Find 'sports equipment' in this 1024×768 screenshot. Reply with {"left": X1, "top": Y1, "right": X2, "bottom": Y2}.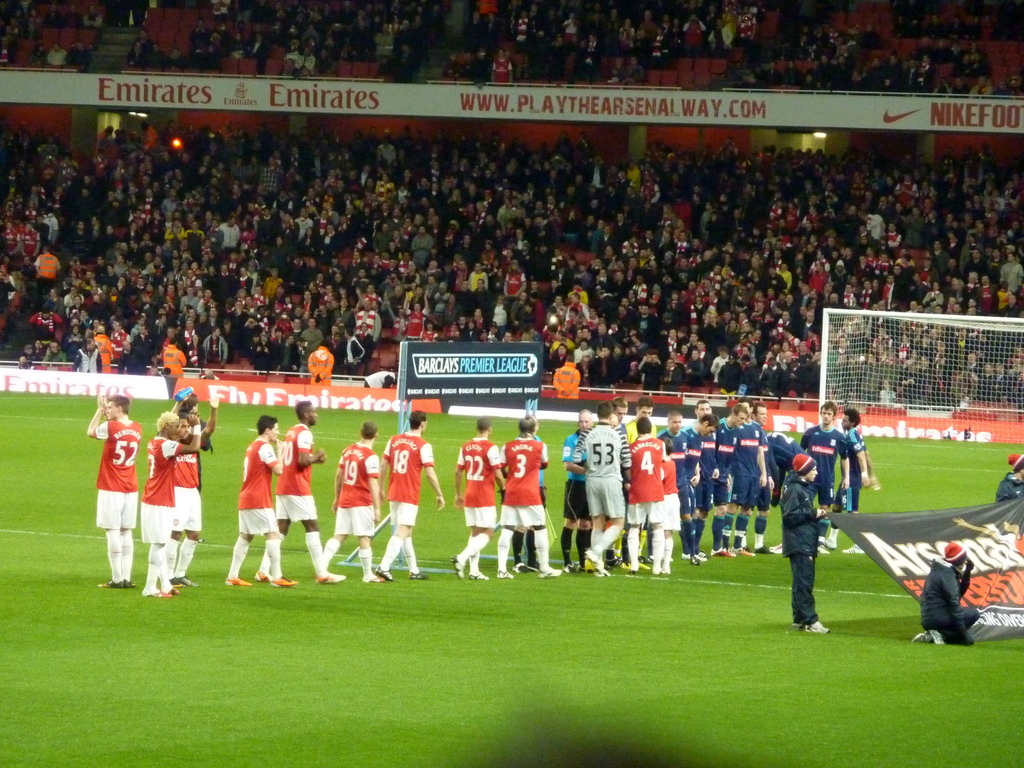
{"left": 495, "top": 568, "right": 514, "bottom": 579}.
